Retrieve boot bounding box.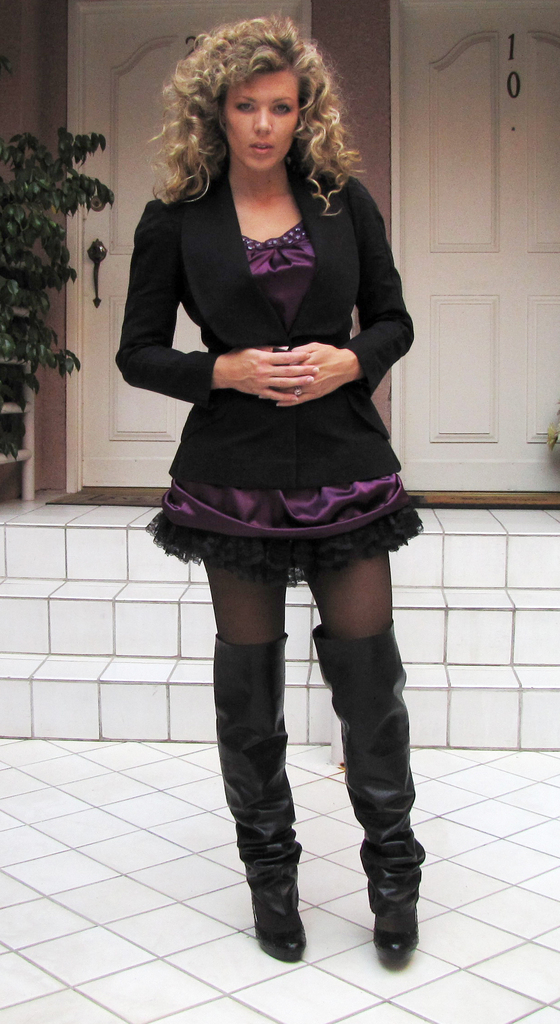
Bounding box: region(214, 627, 312, 963).
